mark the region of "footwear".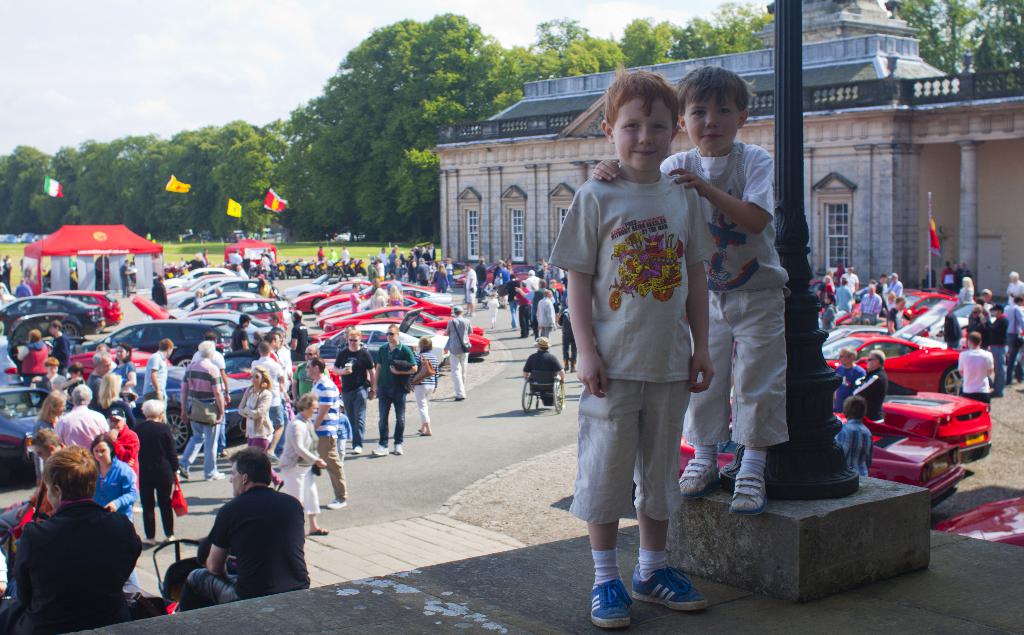
Region: [x1=588, y1=568, x2=634, y2=634].
